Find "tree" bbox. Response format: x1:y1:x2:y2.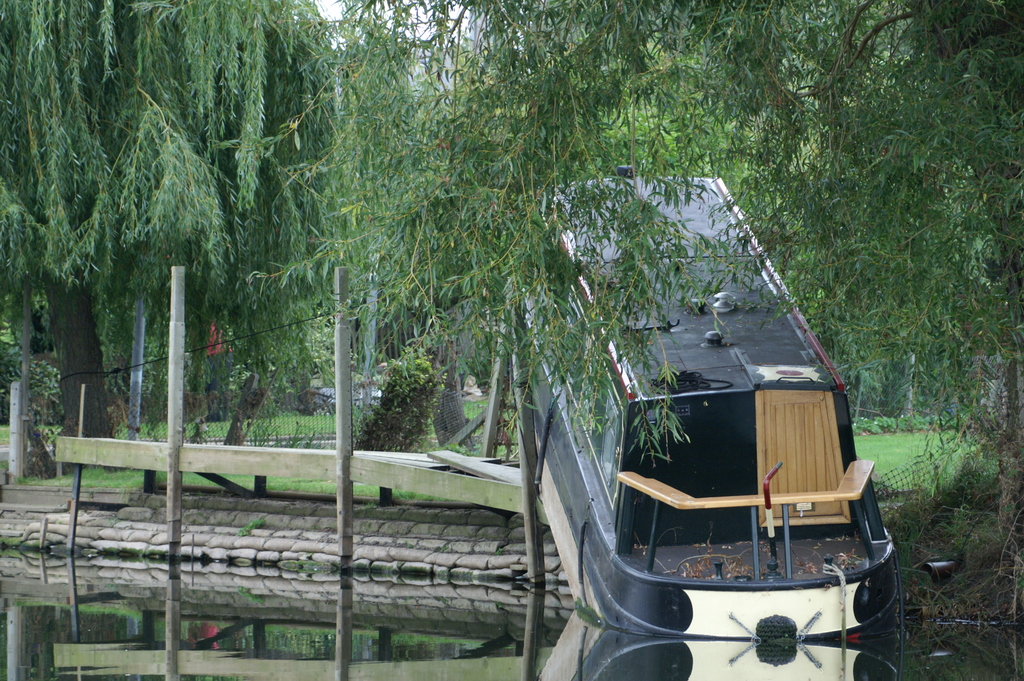
0:0:337:435.
